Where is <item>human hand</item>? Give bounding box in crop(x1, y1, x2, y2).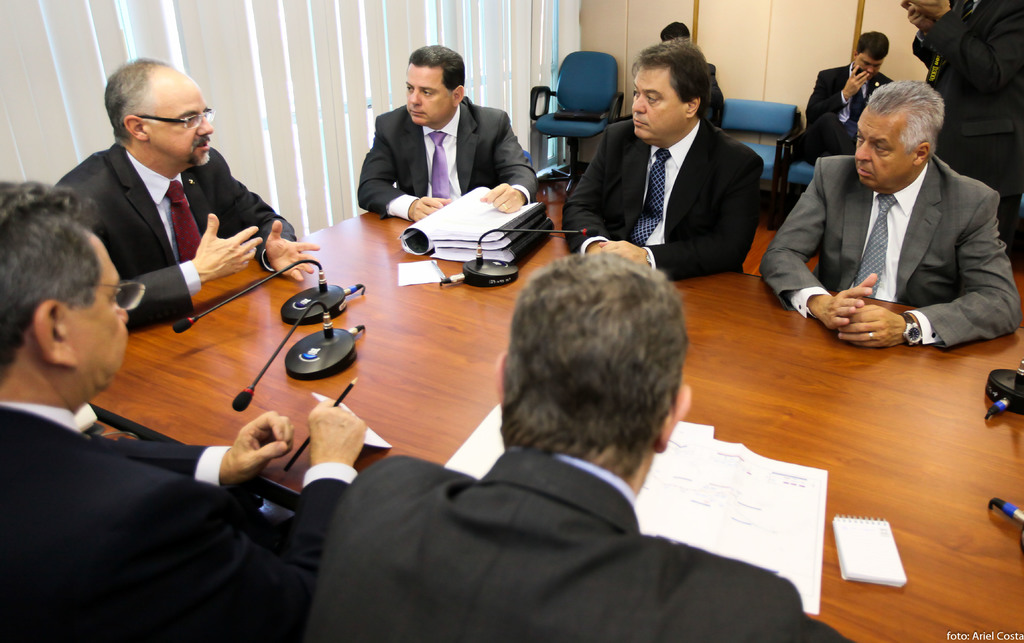
crop(596, 239, 649, 266).
